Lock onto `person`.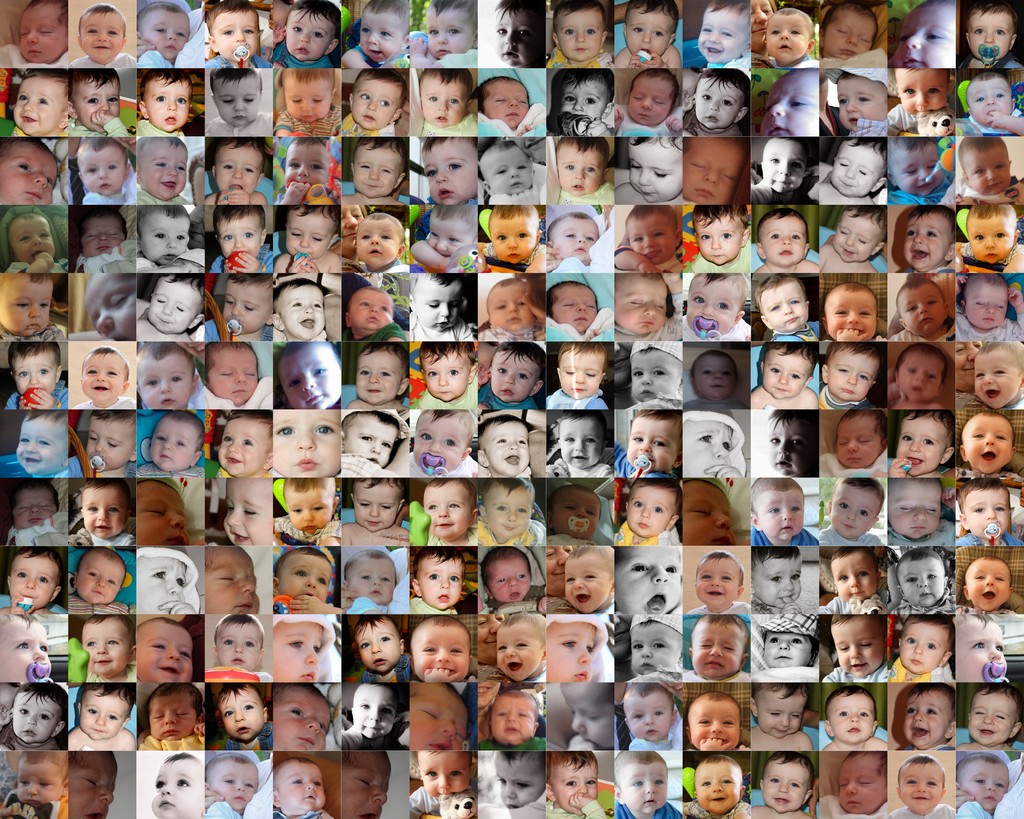
Locked: bbox=(889, 755, 954, 818).
